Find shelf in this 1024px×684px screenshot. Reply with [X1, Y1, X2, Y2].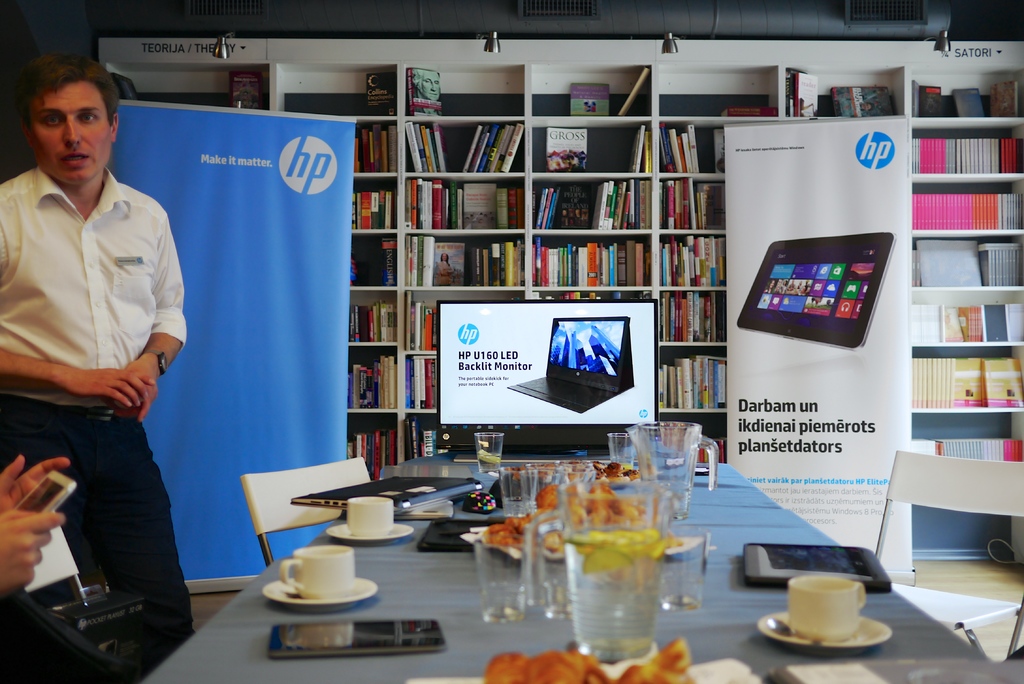
[907, 62, 1023, 122].
